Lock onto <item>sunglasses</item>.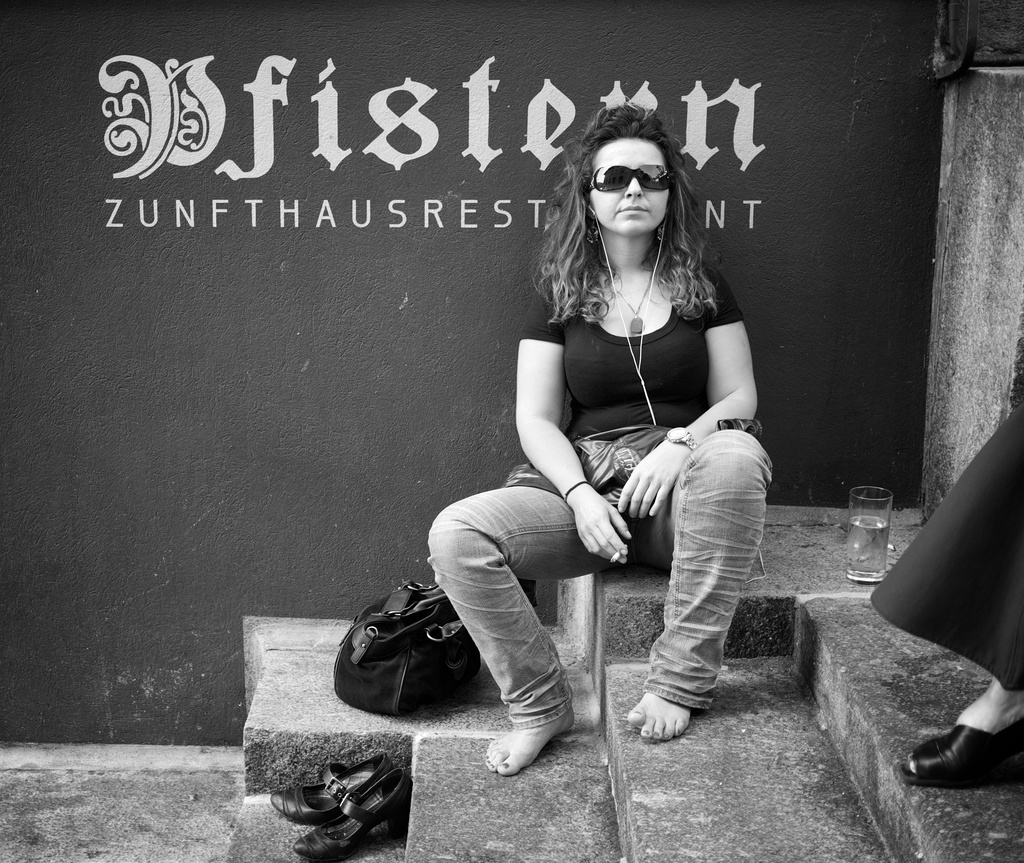
Locked: left=589, top=163, right=679, bottom=201.
